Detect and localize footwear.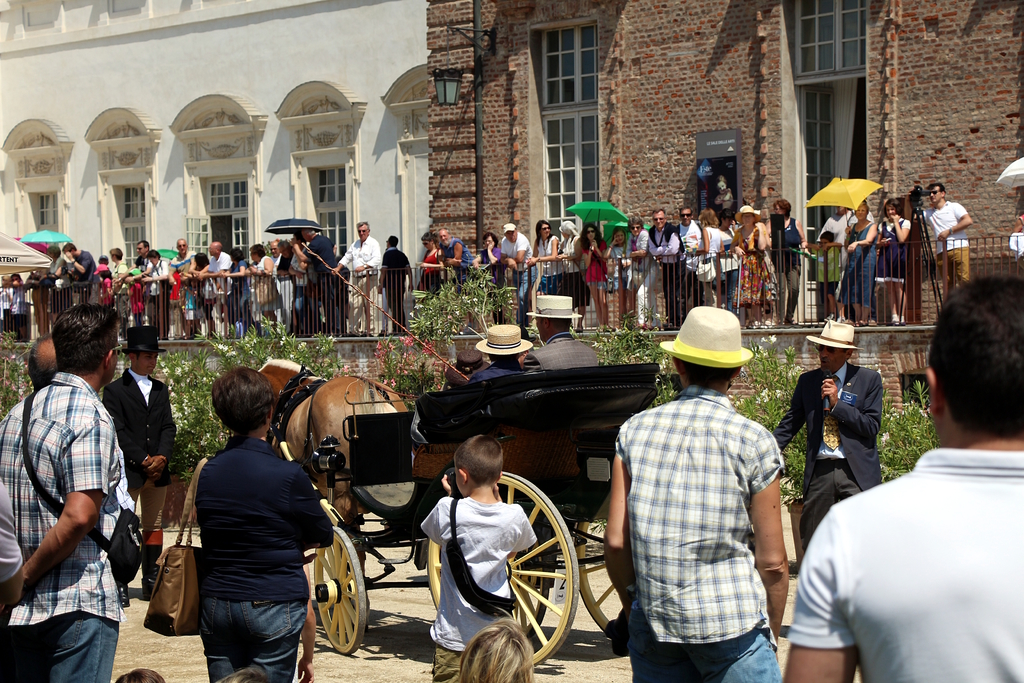
Localized at 663, 324, 675, 329.
